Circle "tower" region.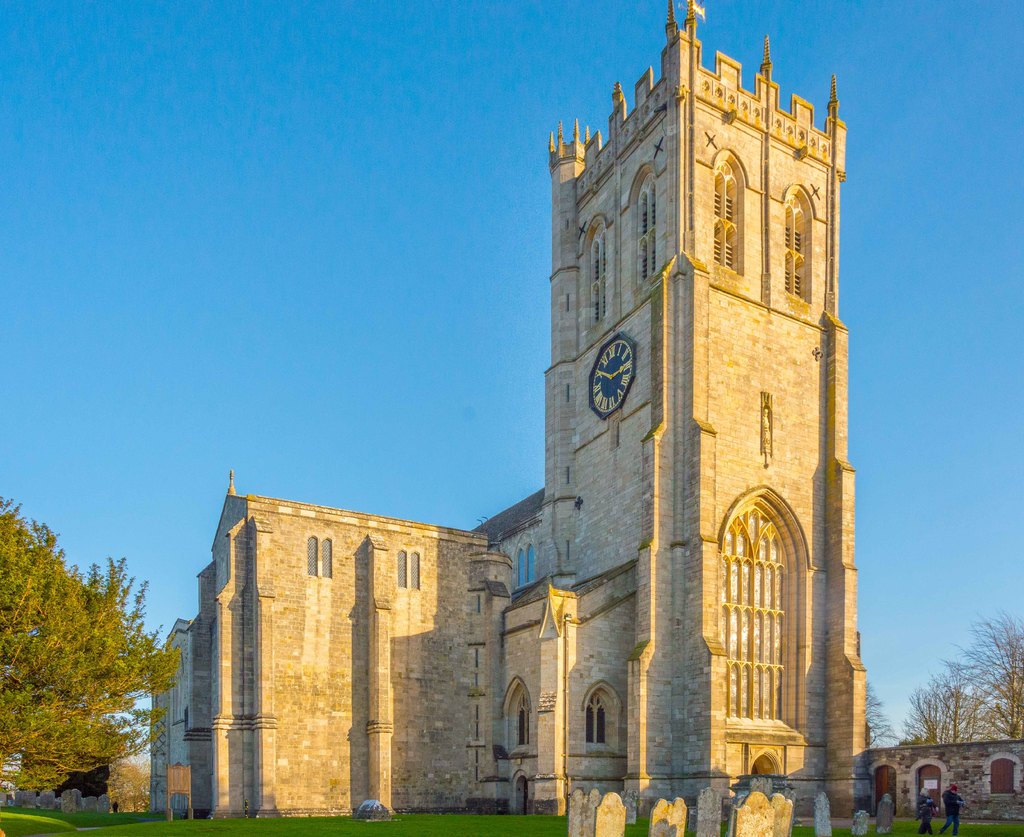
Region: [495, 35, 884, 727].
